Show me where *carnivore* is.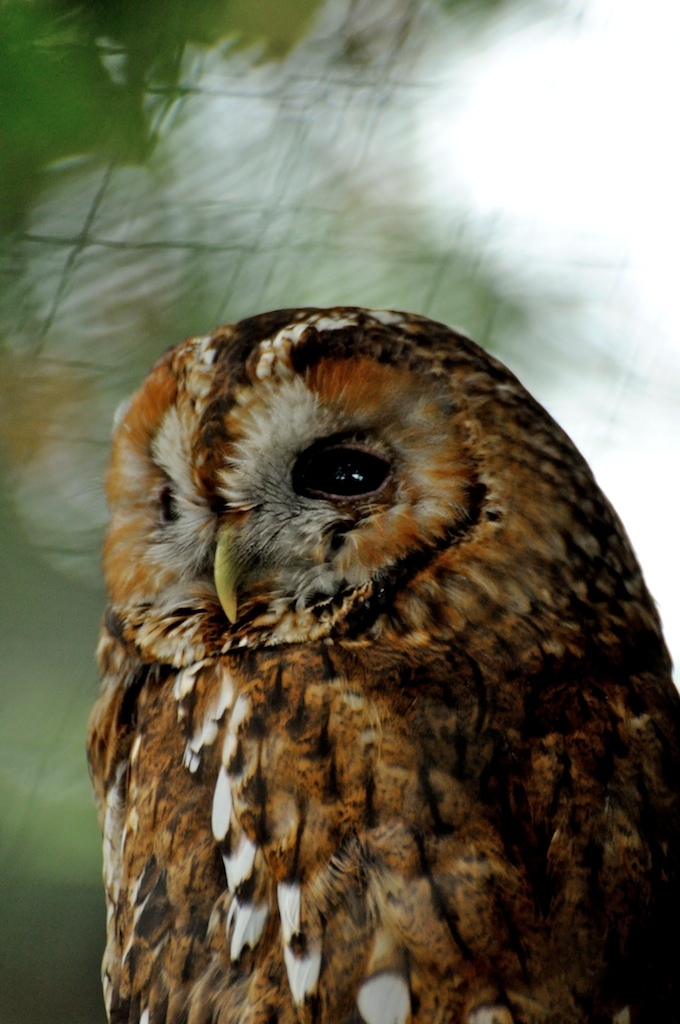
*carnivore* is at (left=85, top=297, right=671, bottom=1023).
